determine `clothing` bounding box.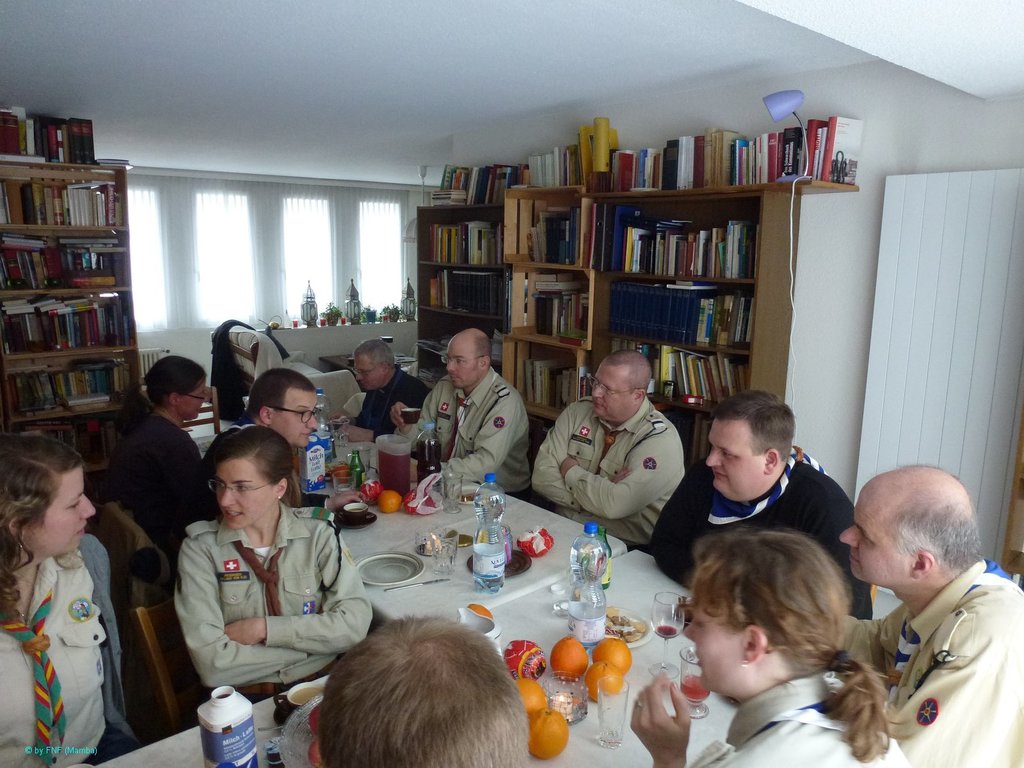
Determined: Rect(642, 444, 872, 621).
